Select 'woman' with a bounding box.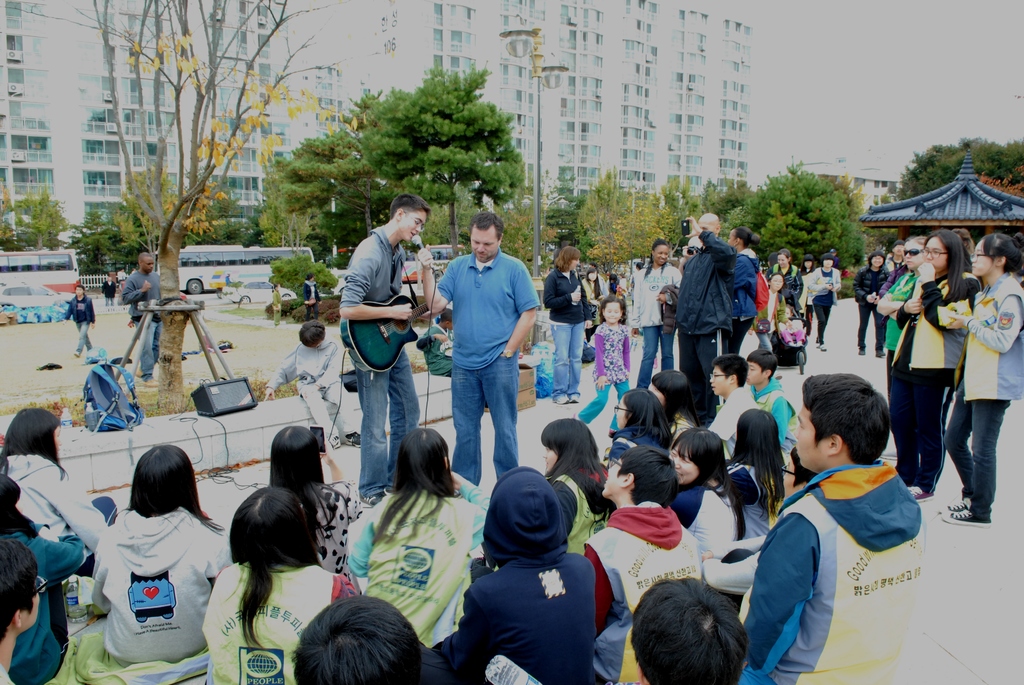
box(668, 430, 740, 566).
